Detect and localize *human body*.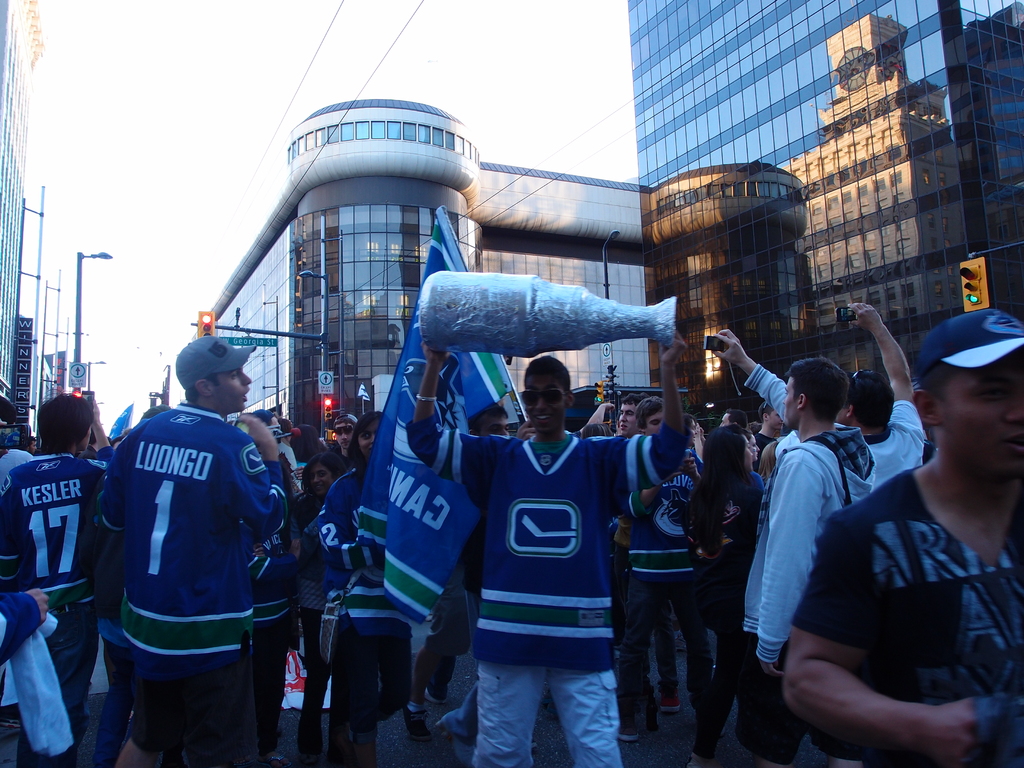
Localized at box(96, 332, 289, 767).
